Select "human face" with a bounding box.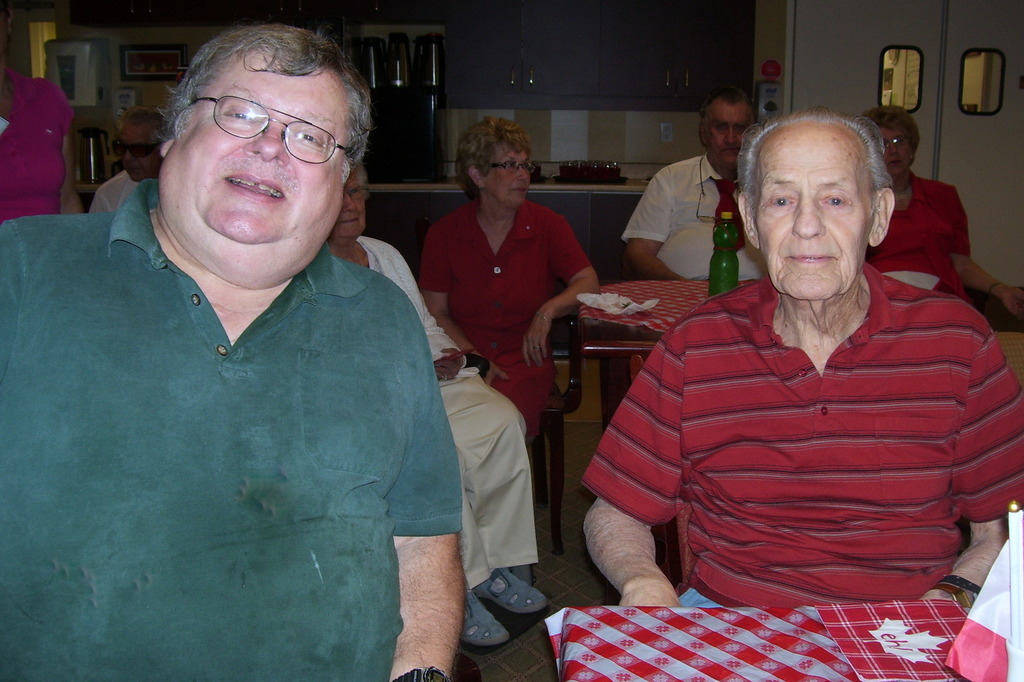
[487, 147, 528, 204].
